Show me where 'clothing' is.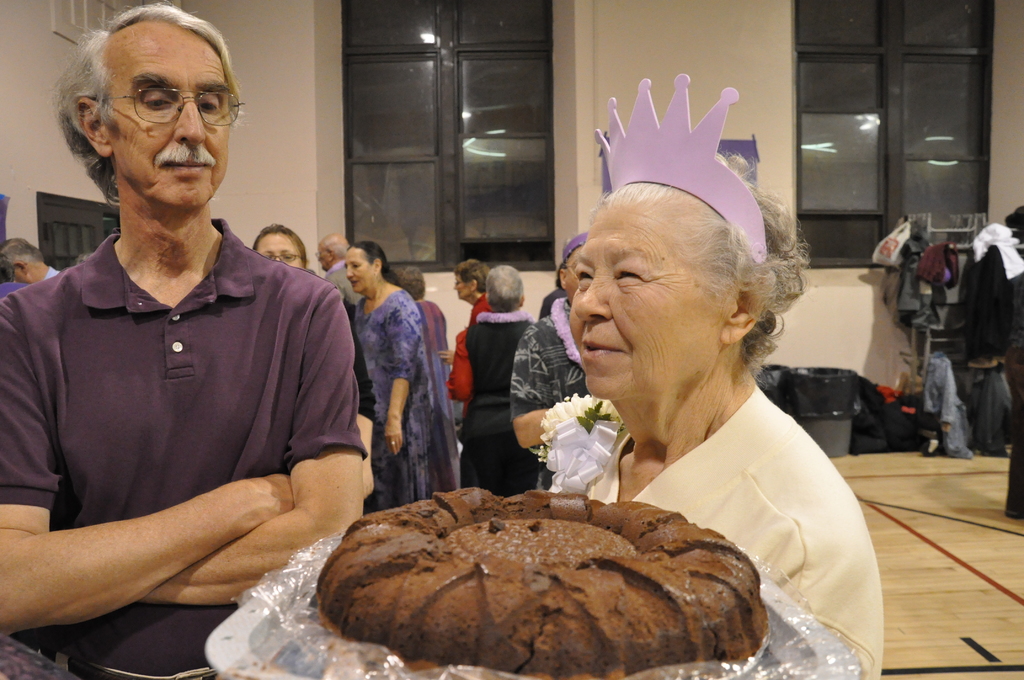
'clothing' is at (505, 298, 593, 482).
